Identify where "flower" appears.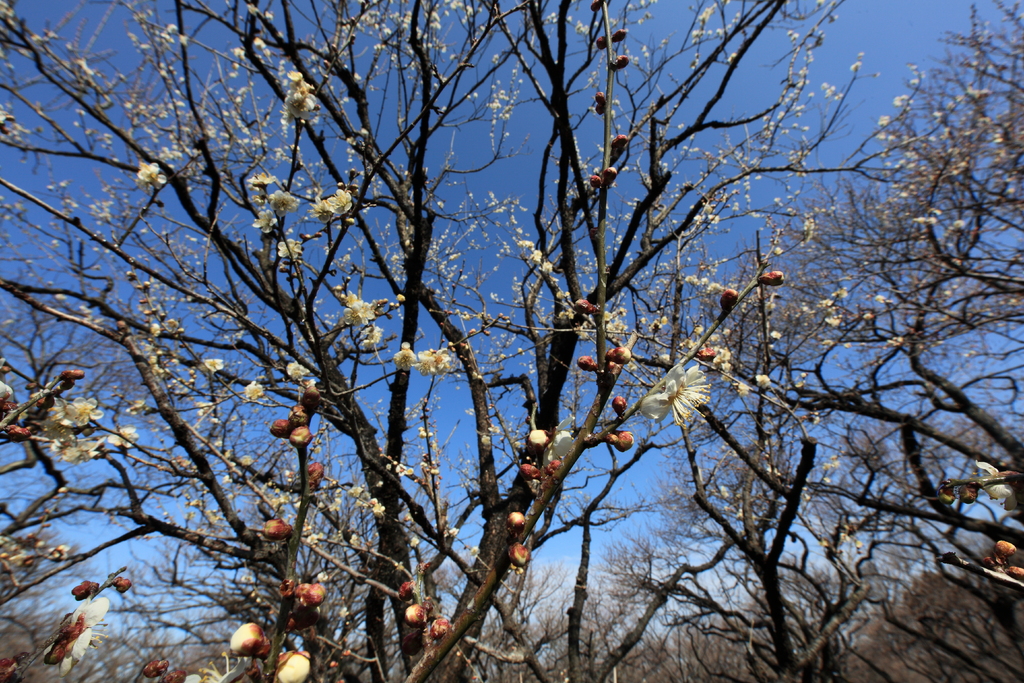
Appears at 280/65/315/122.
